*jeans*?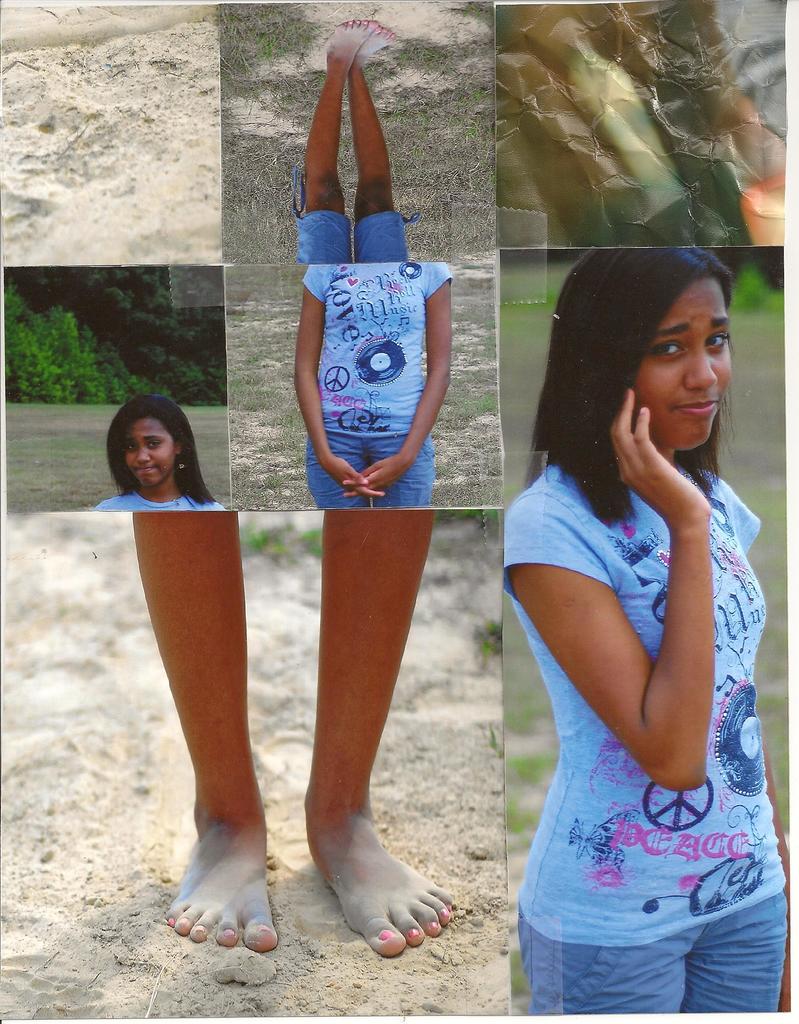
bbox=(504, 858, 780, 1012)
